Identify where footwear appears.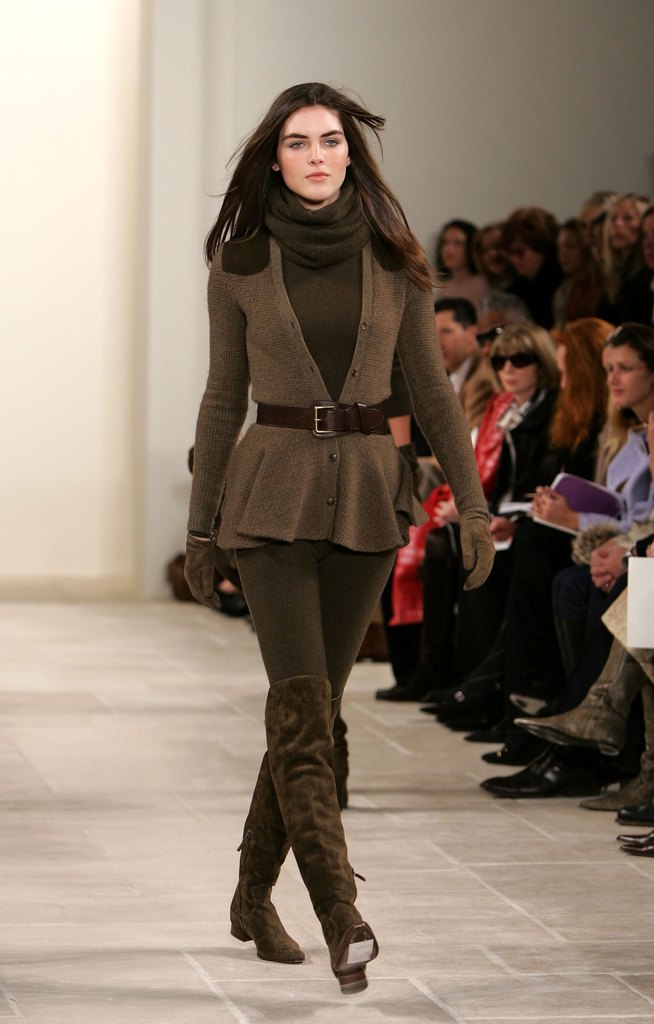
Appears at pyautogui.locateOnScreen(225, 748, 306, 968).
